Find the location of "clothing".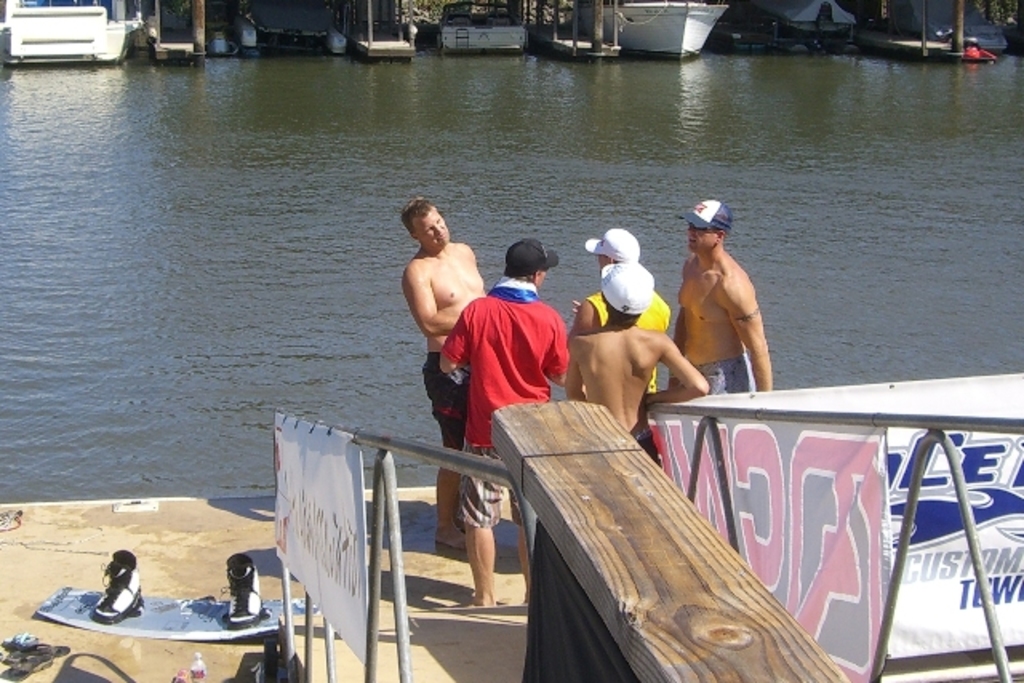
Location: region(461, 280, 570, 429).
